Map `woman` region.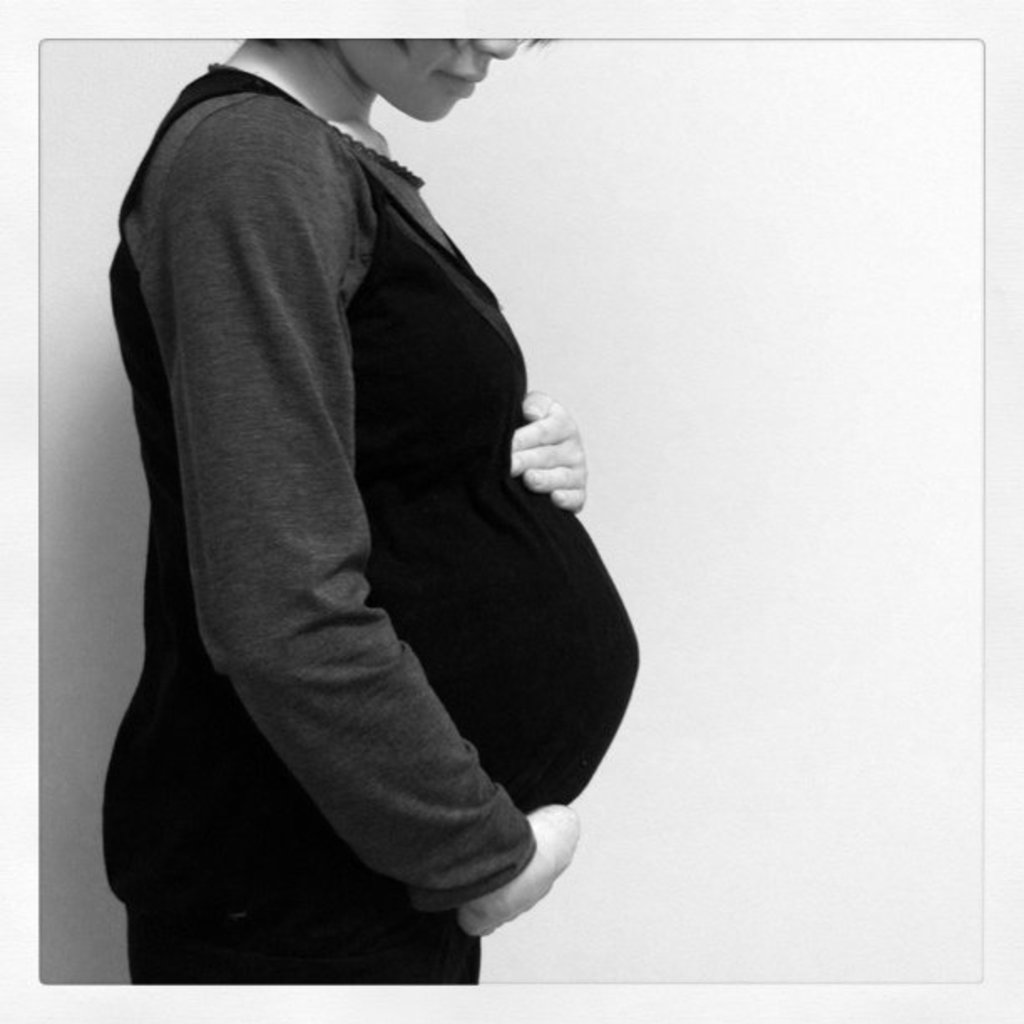
Mapped to locate(99, 40, 646, 980).
